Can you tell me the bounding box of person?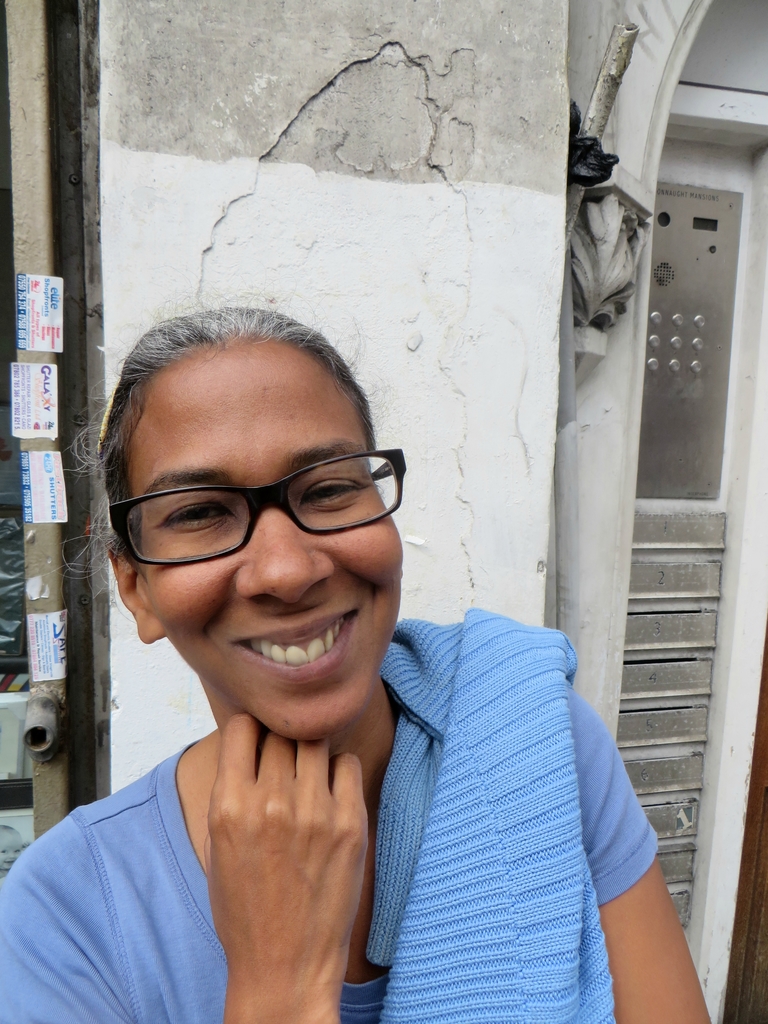
<region>0, 301, 711, 1023</region>.
